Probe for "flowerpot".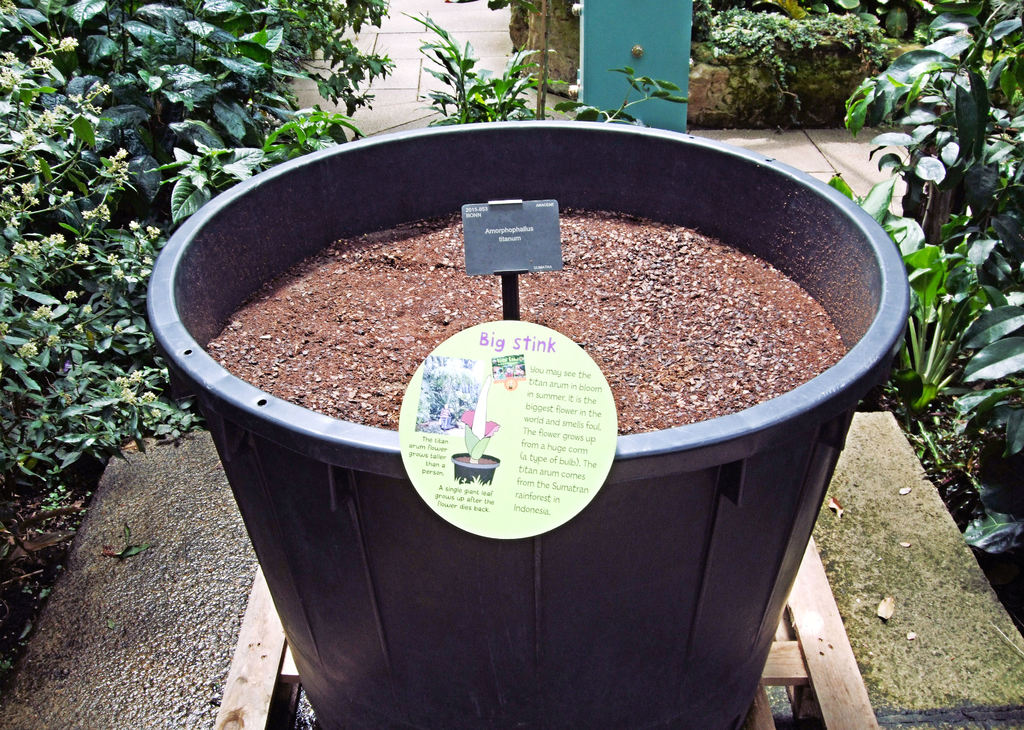
Probe result: 134/153/924/708.
